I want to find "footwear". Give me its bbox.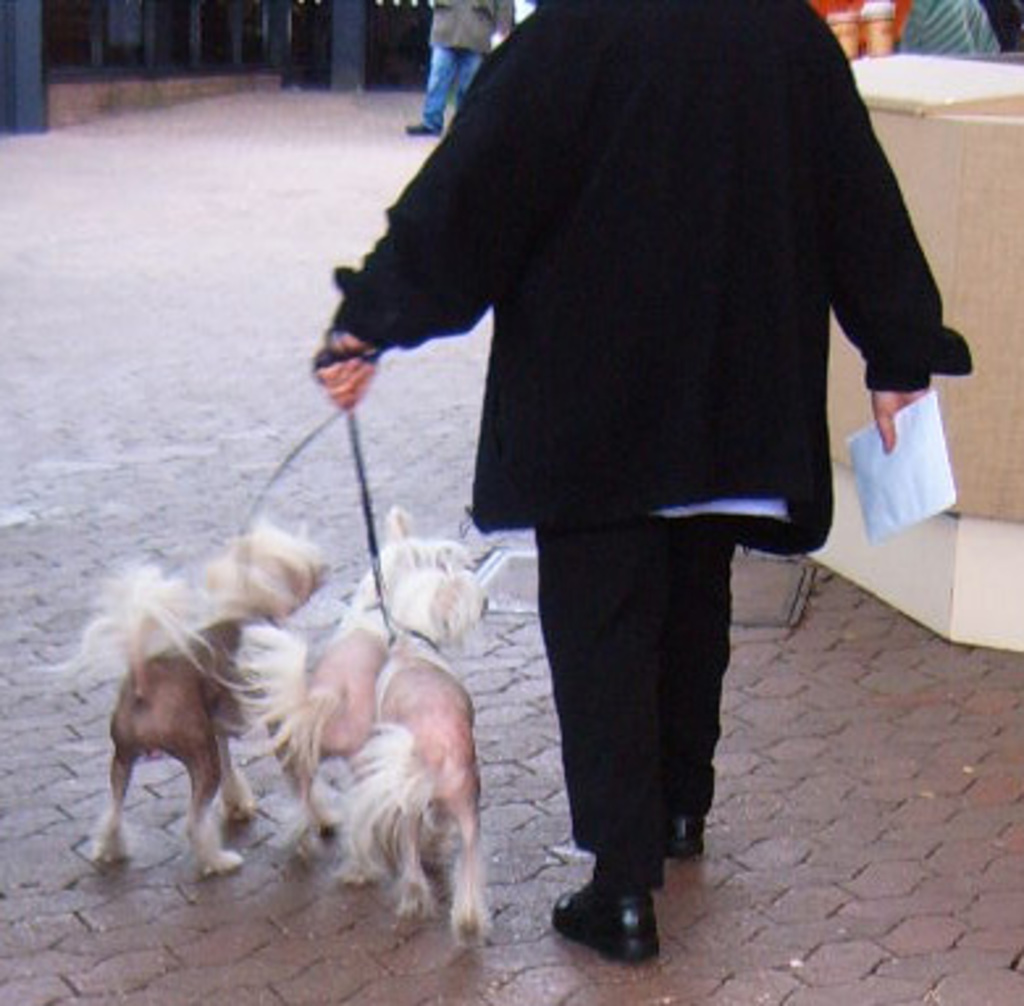
{"left": 402, "top": 121, "right": 444, "bottom": 137}.
